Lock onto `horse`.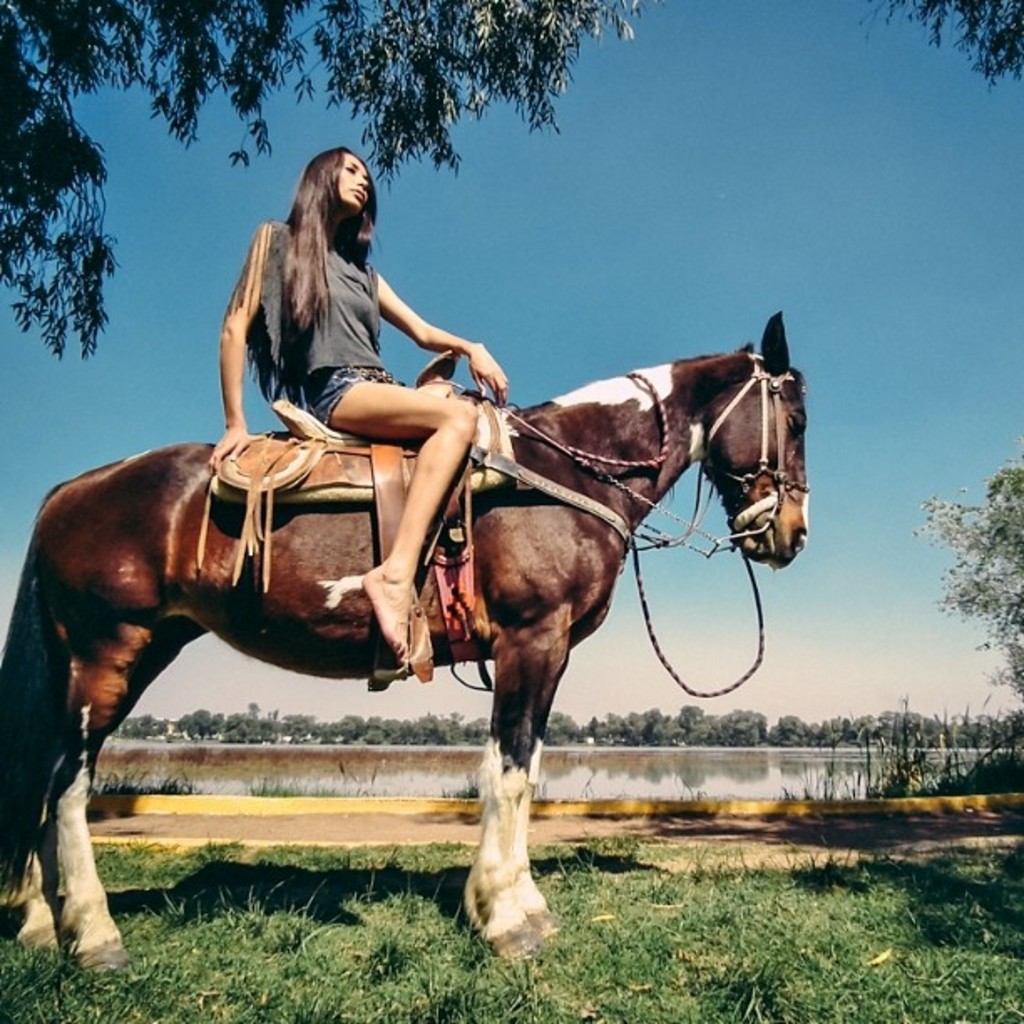
Locked: 0, 311, 806, 980.
